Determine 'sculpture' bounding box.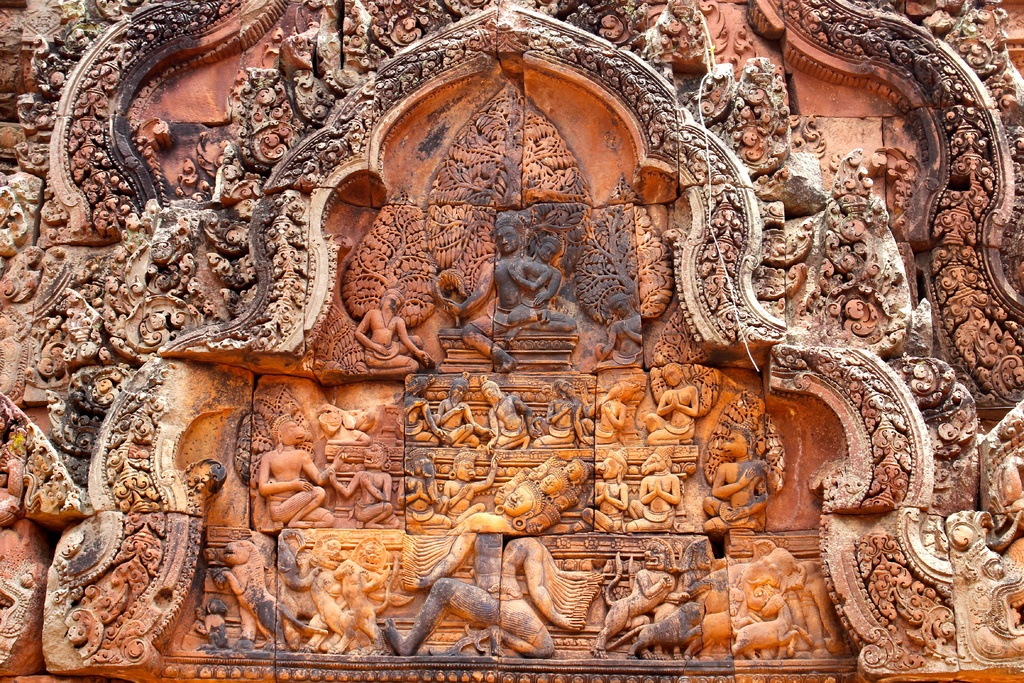
Determined: box(257, 416, 346, 528).
